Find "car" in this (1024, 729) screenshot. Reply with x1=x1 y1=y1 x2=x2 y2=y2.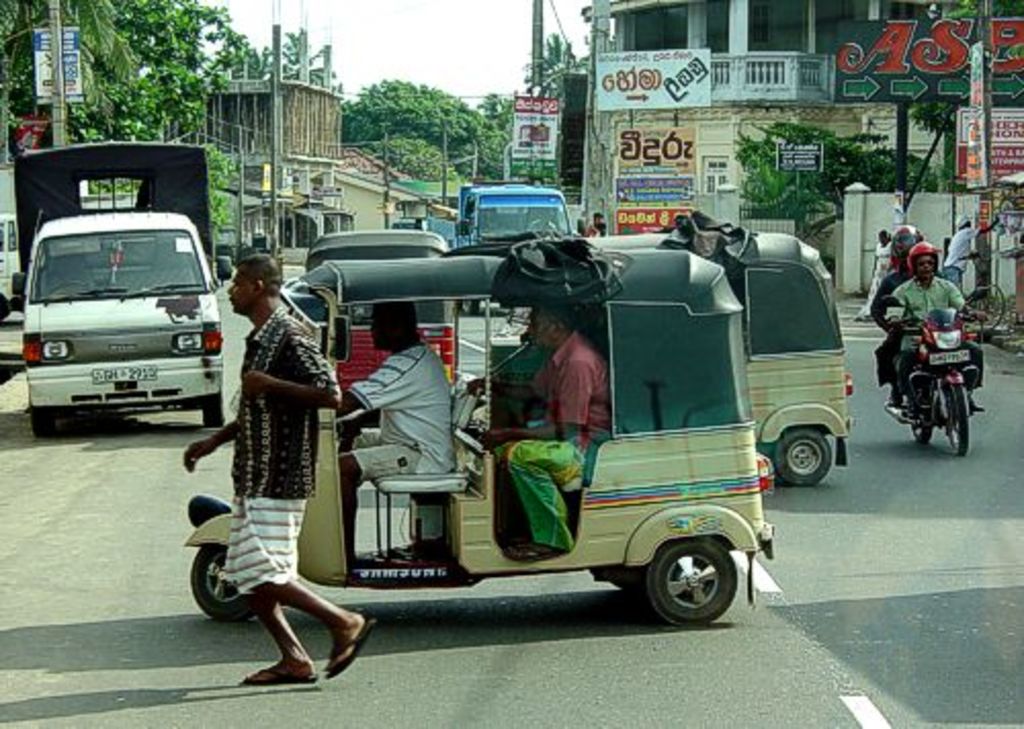
x1=29 y1=213 x2=223 y2=426.
